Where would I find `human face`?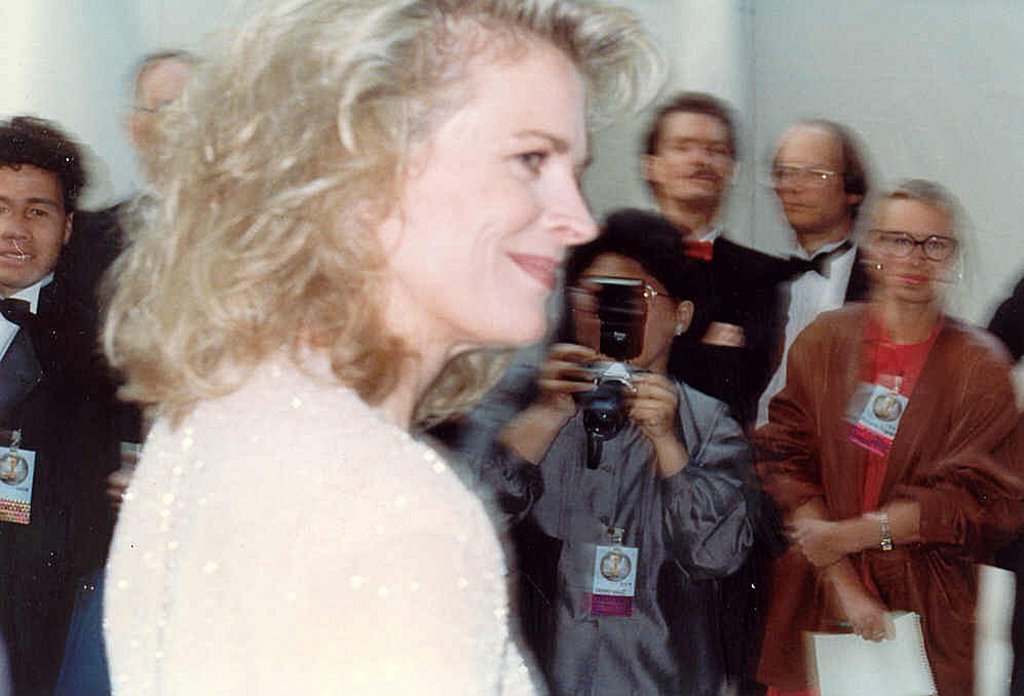
At 380:42:592:360.
